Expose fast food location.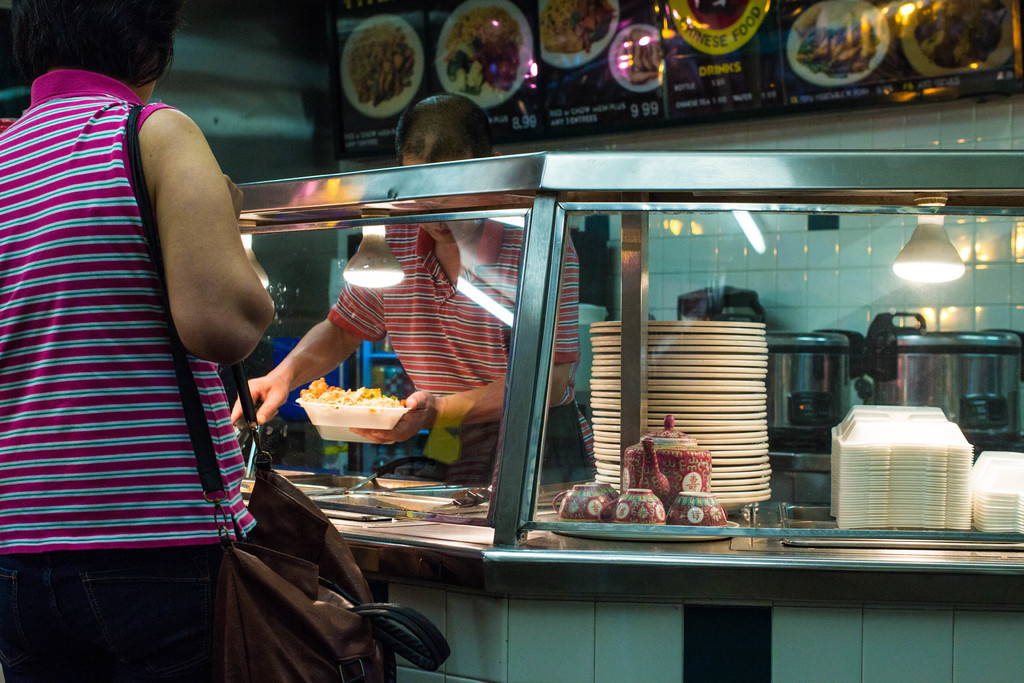
Exposed at region(544, 0, 613, 60).
